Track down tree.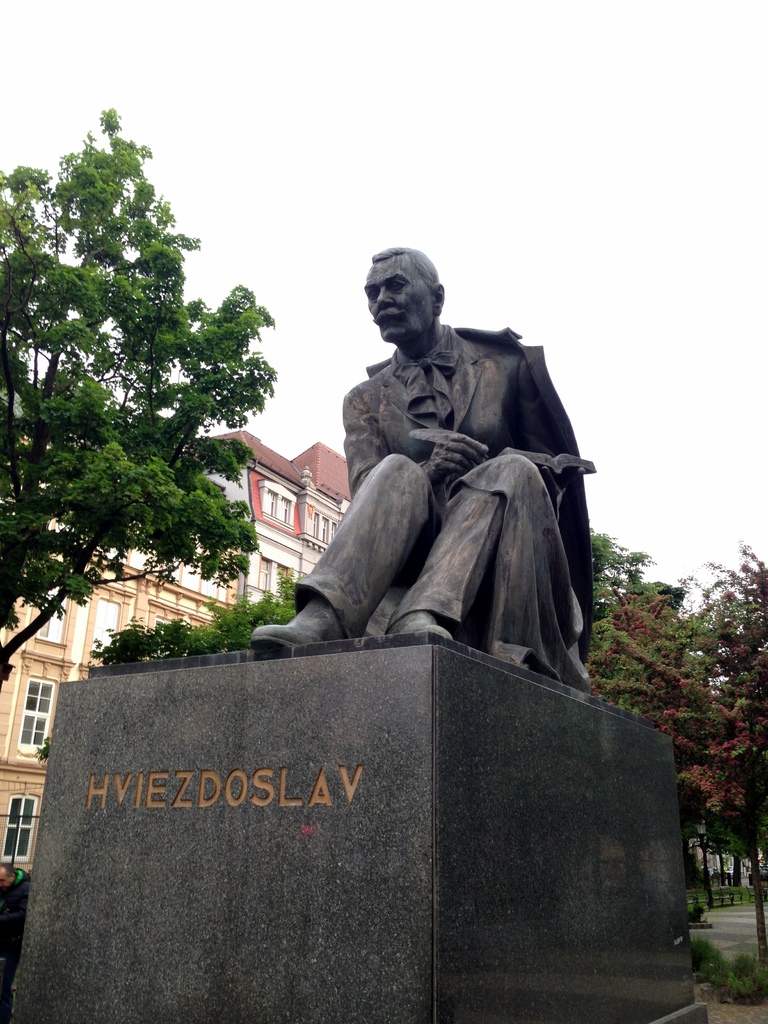
Tracked to Rect(0, 104, 285, 701).
